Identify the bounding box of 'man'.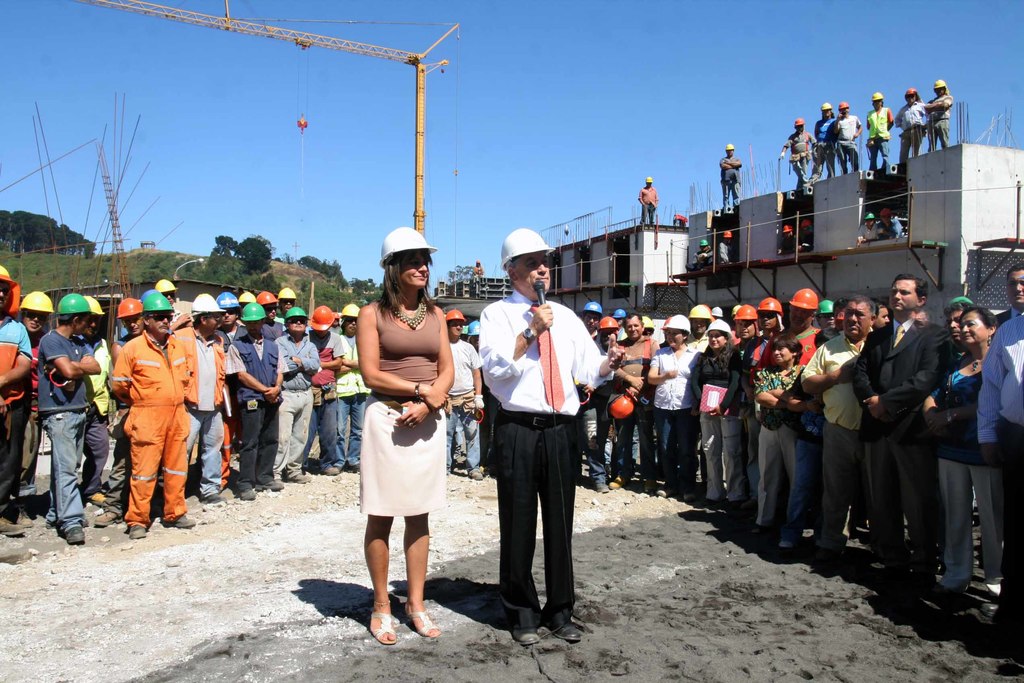
pyautogui.locateOnScreen(778, 118, 817, 188).
